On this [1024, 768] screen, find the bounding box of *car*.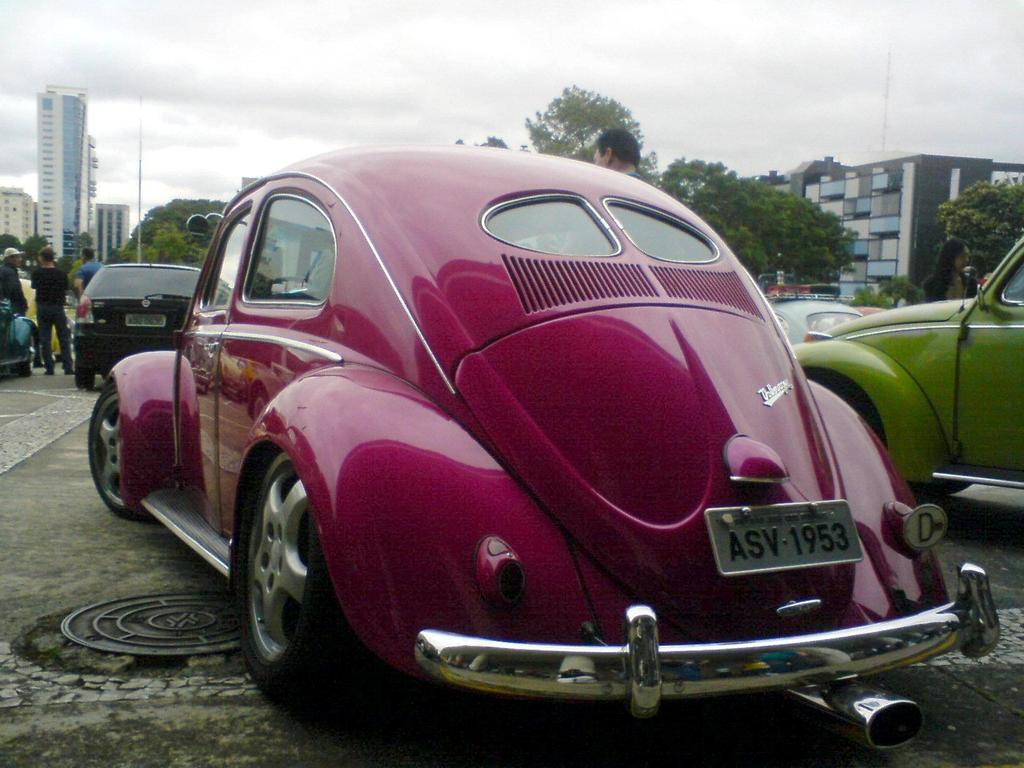
Bounding box: [x1=86, y1=140, x2=1009, y2=753].
